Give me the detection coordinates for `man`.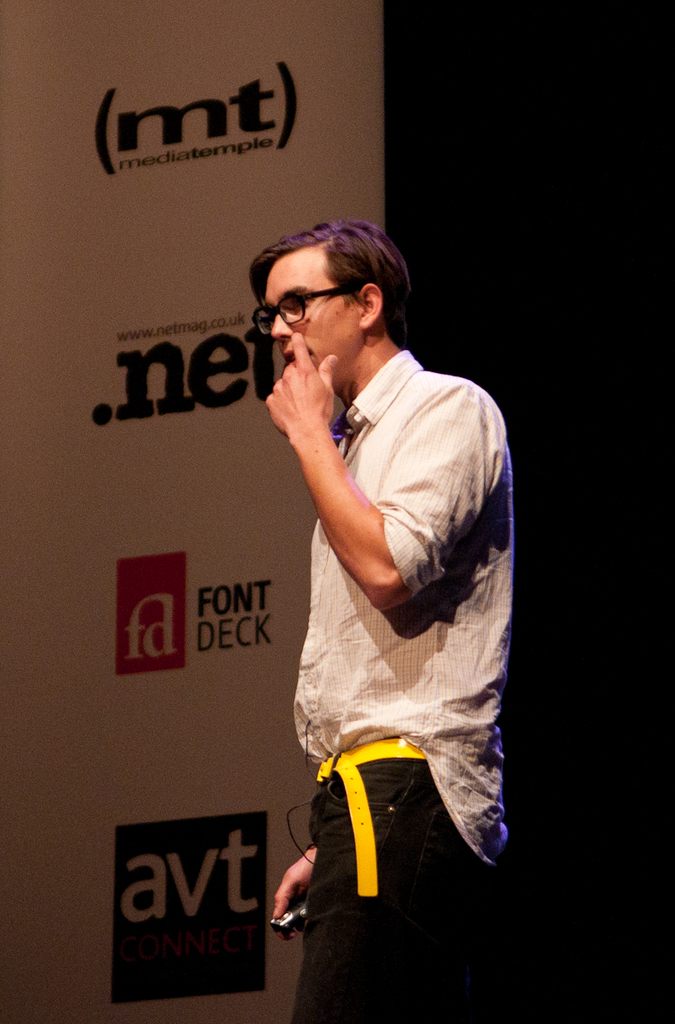
[258, 212, 504, 1015].
